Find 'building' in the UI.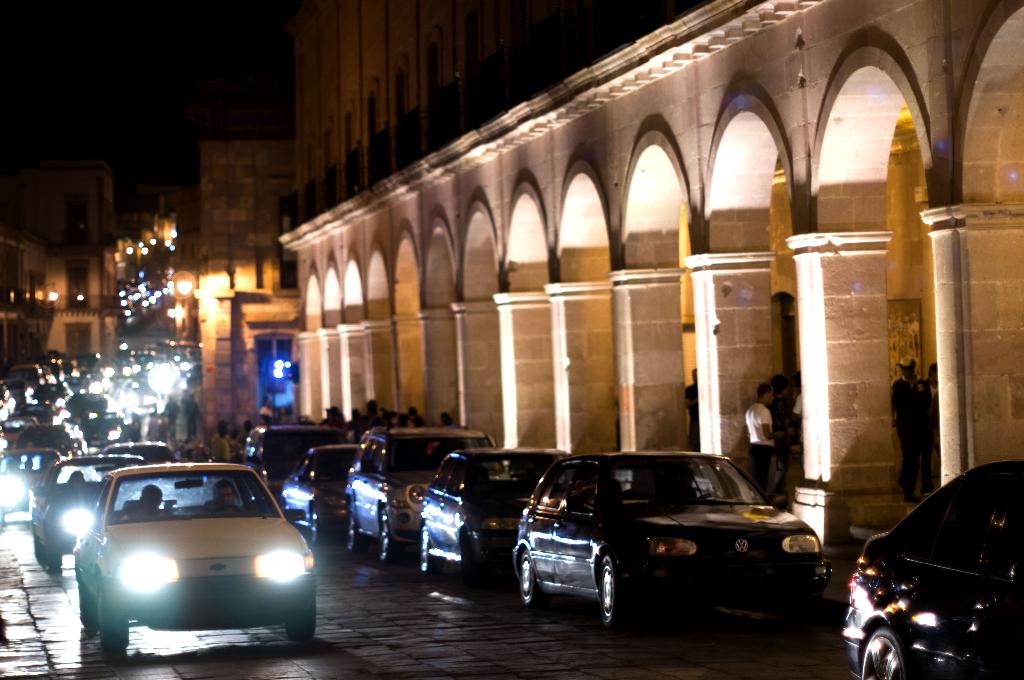
UI element at BBox(278, 0, 1023, 599).
